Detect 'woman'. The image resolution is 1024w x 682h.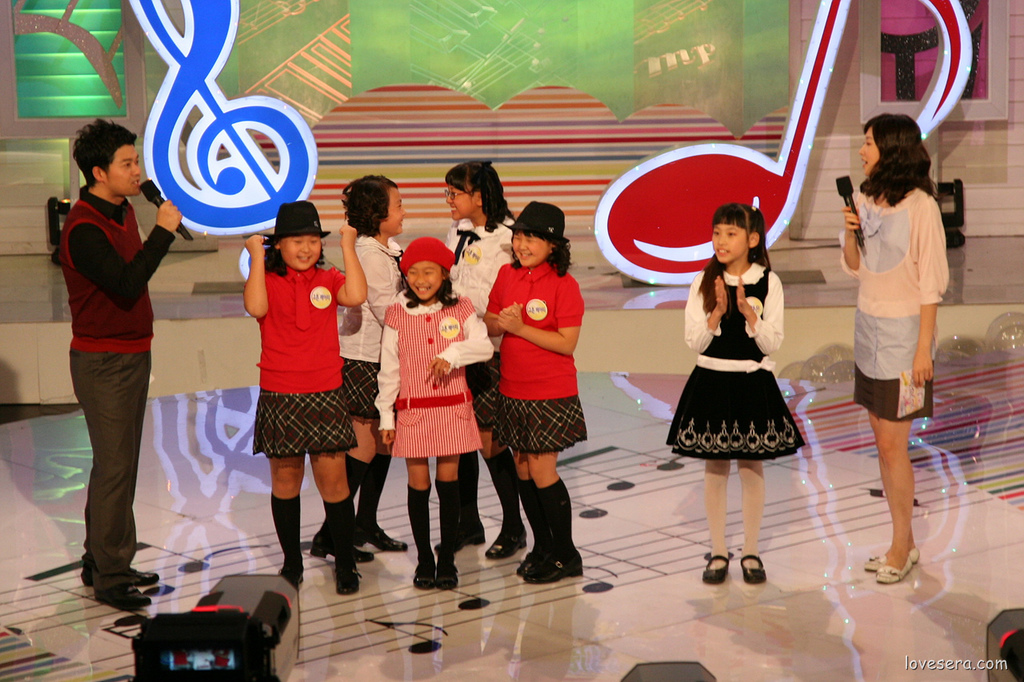
(678, 197, 812, 560).
